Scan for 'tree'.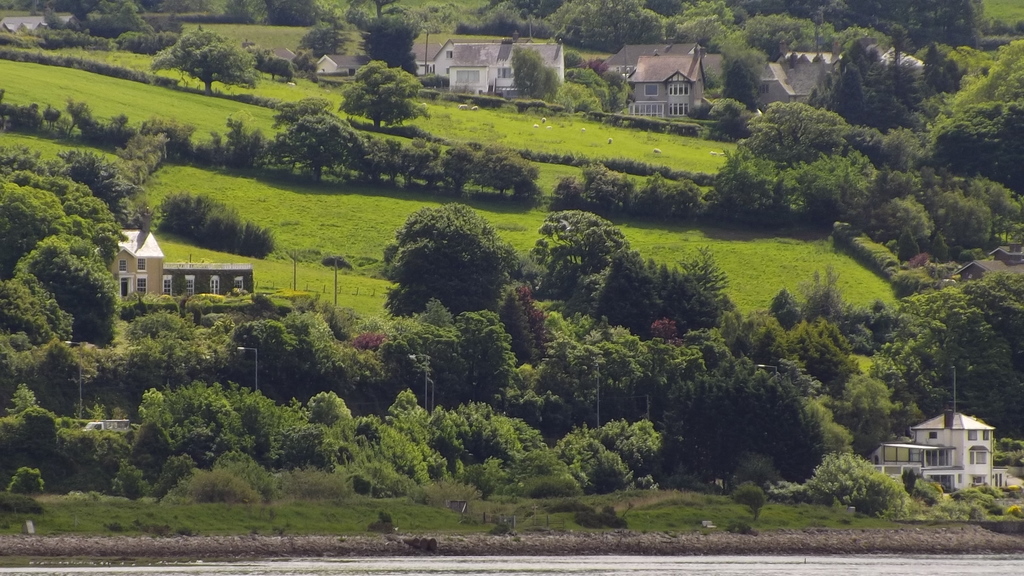
Scan result: region(257, 0, 433, 52).
